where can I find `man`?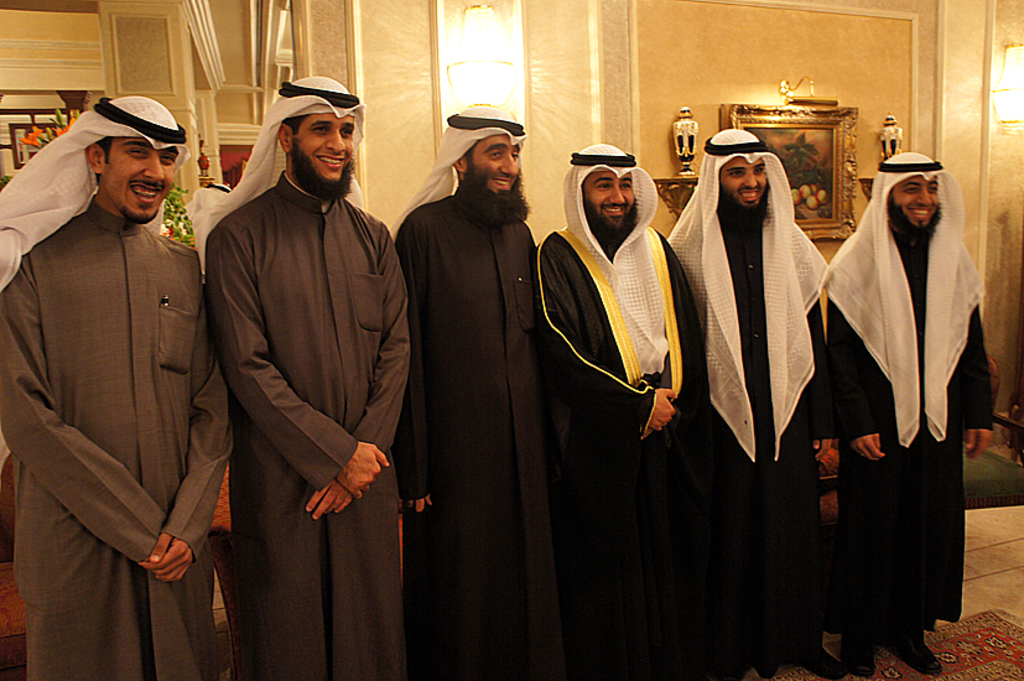
You can find it at crop(539, 140, 708, 680).
